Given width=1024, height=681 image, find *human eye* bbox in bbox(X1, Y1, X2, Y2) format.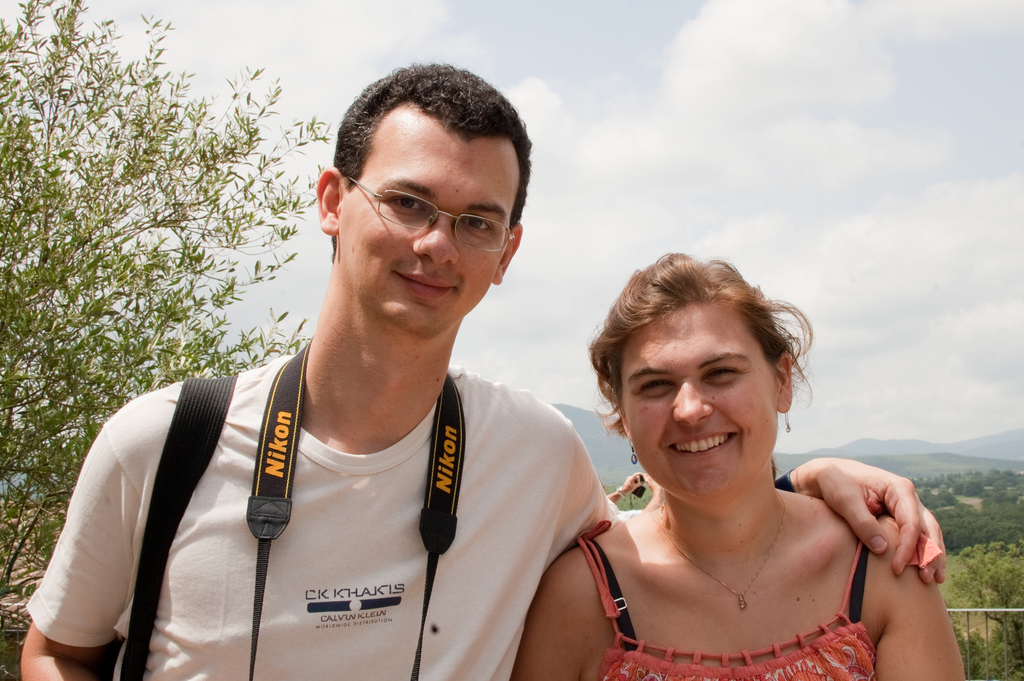
bbox(635, 379, 678, 395).
